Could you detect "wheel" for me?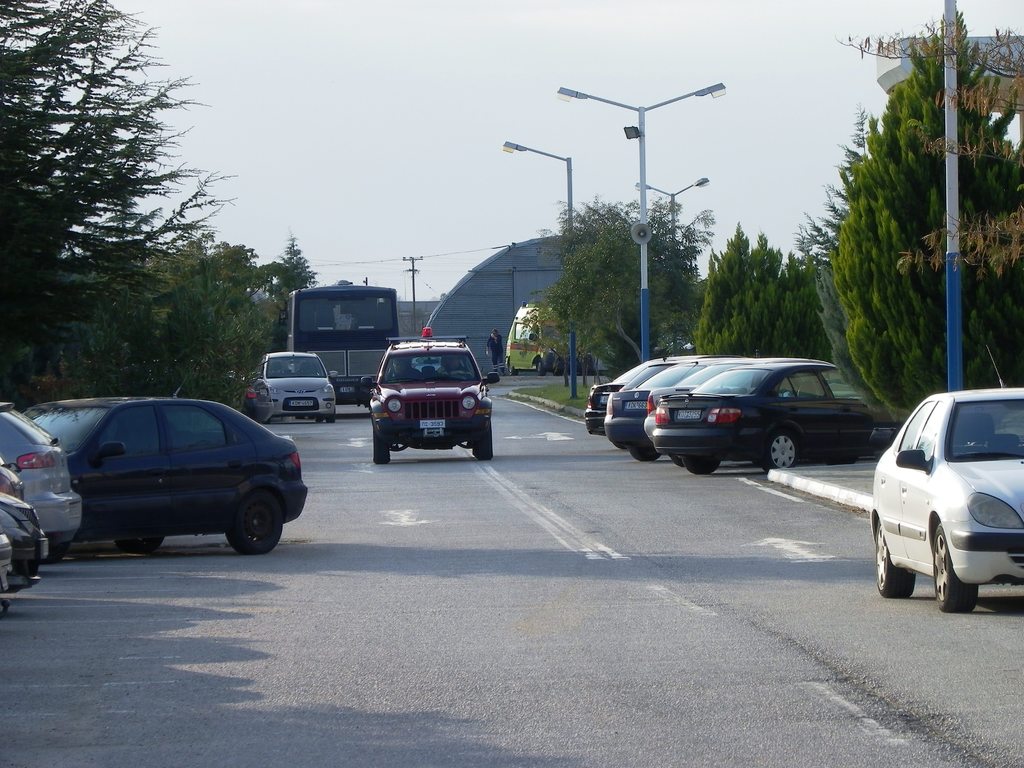
Detection result: {"x1": 222, "y1": 490, "x2": 284, "y2": 557}.
